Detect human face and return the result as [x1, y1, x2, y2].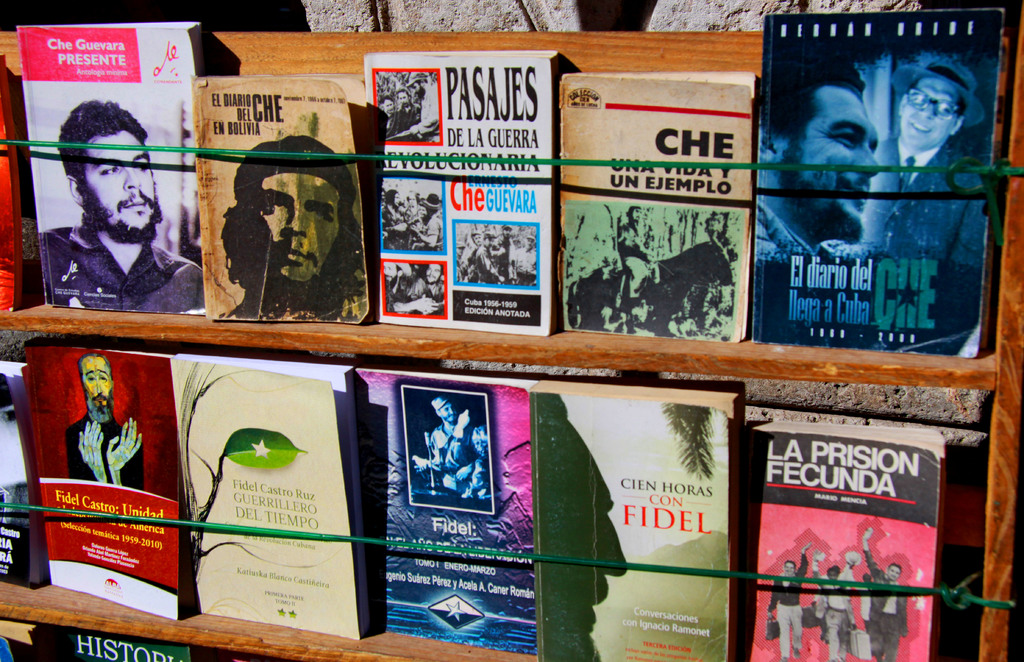
[244, 174, 343, 283].
